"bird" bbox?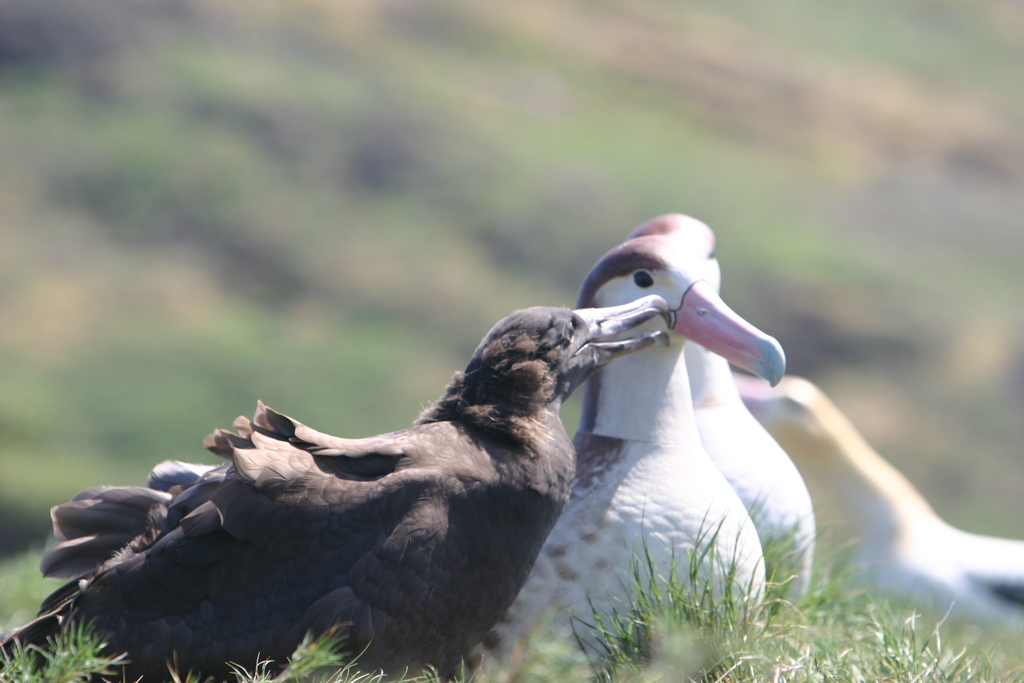
left=431, top=233, right=785, bottom=682
